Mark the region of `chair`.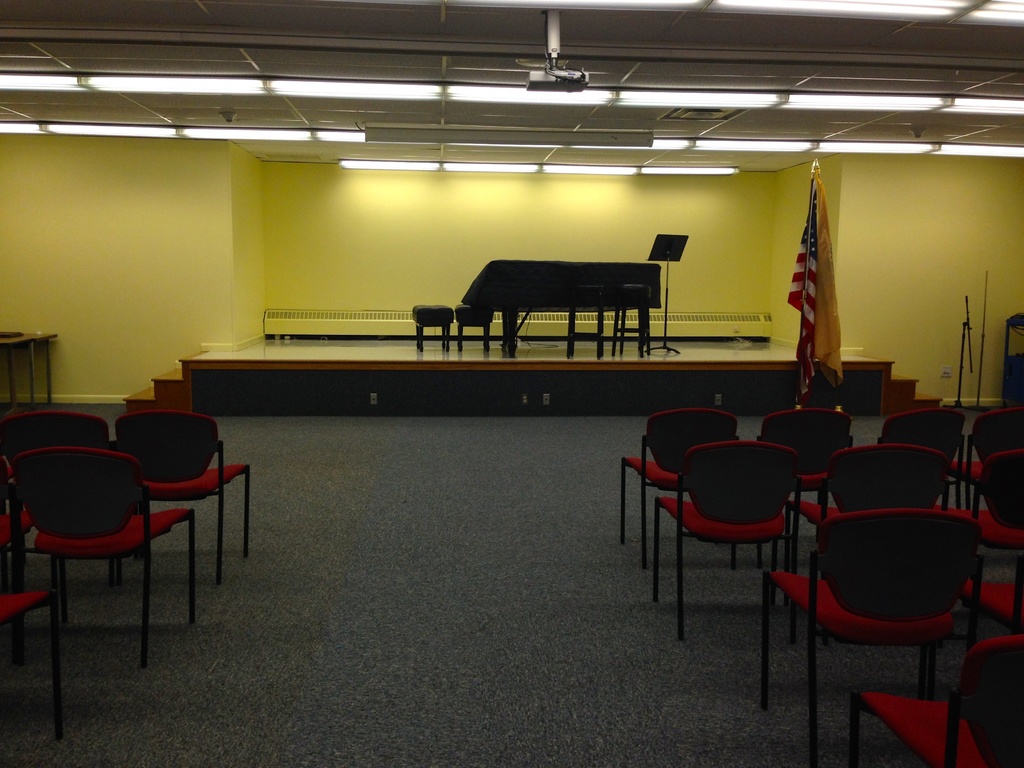
Region: [854,637,1023,767].
